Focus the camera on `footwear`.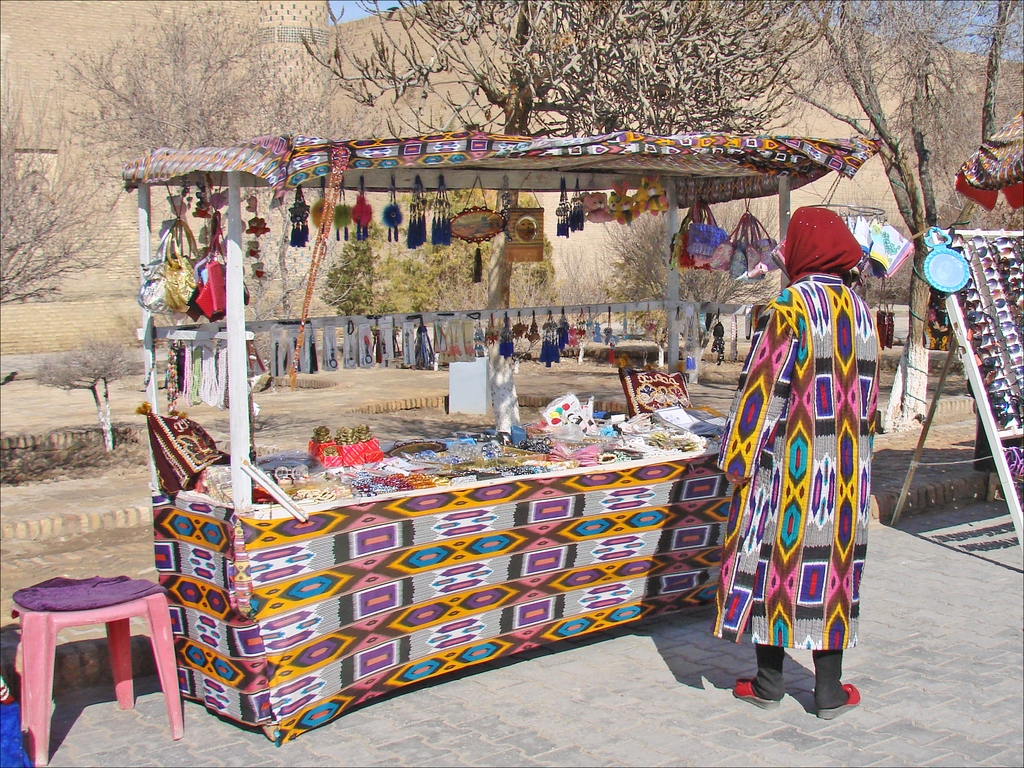
Focus region: locate(733, 680, 778, 710).
